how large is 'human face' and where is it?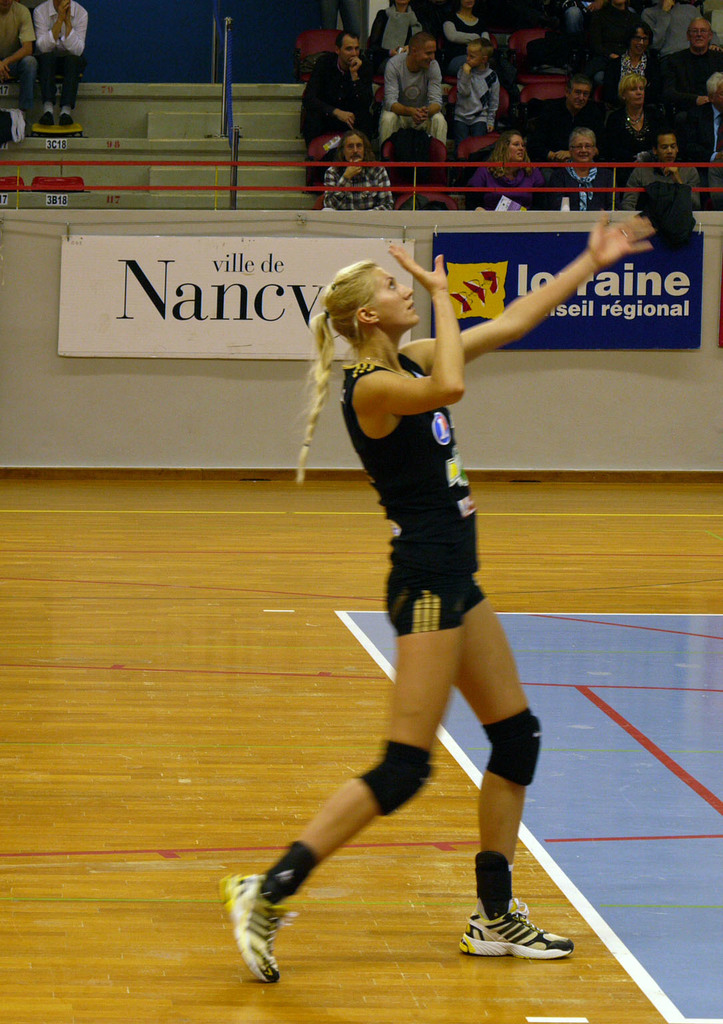
Bounding box: x1=656 y1=134 x2=676 y2=165.
